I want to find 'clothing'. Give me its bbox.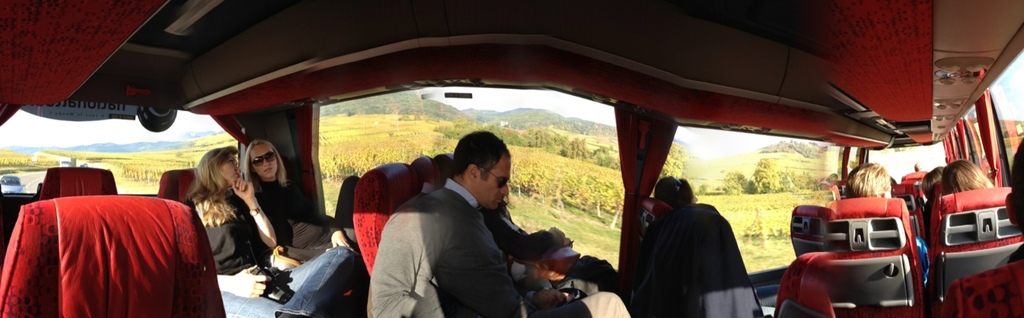
rect(184, 189, 360, 317).
